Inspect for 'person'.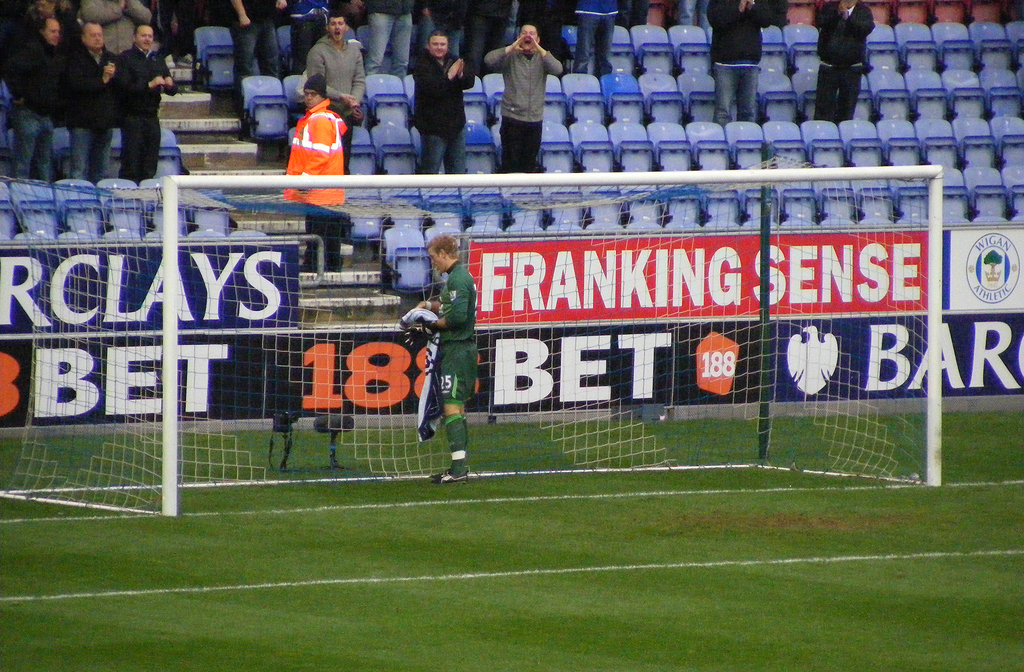
Inspection: box(708, 0, 780, 129).
